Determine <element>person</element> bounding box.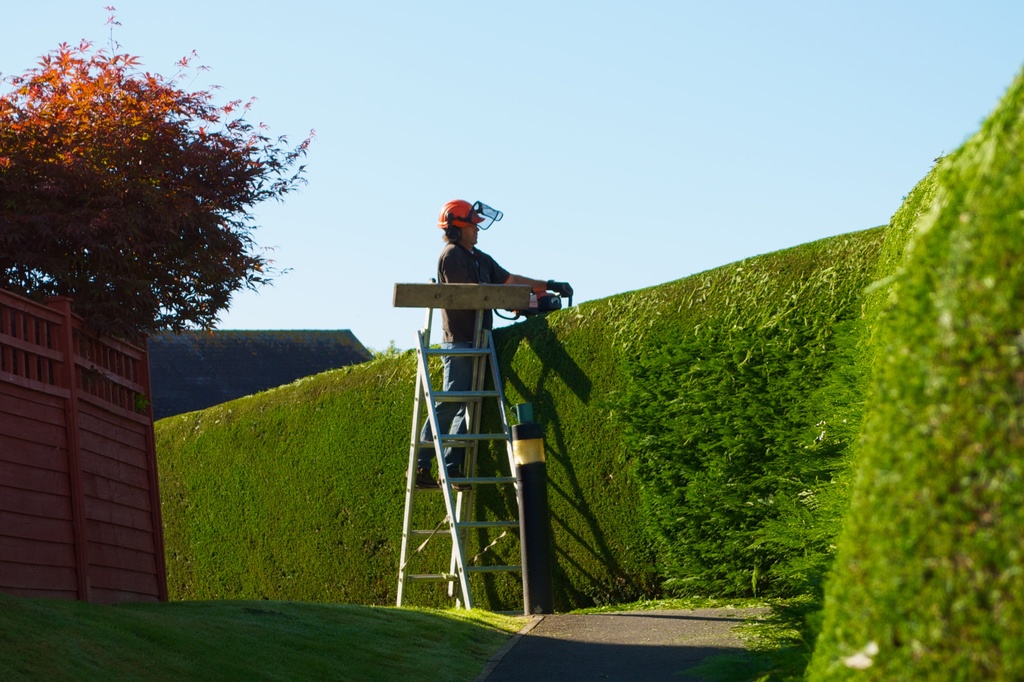
Determined: <region>409, 171, 551, 545</region>.
